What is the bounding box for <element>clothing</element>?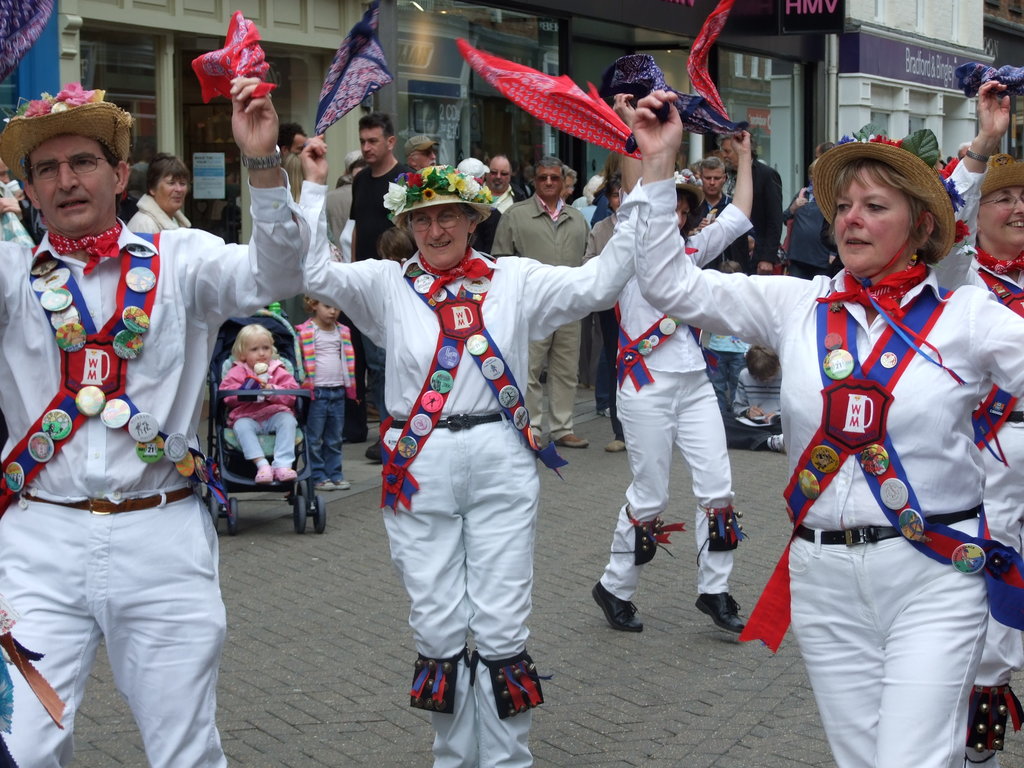
locate(492, 179, 530, 212).
